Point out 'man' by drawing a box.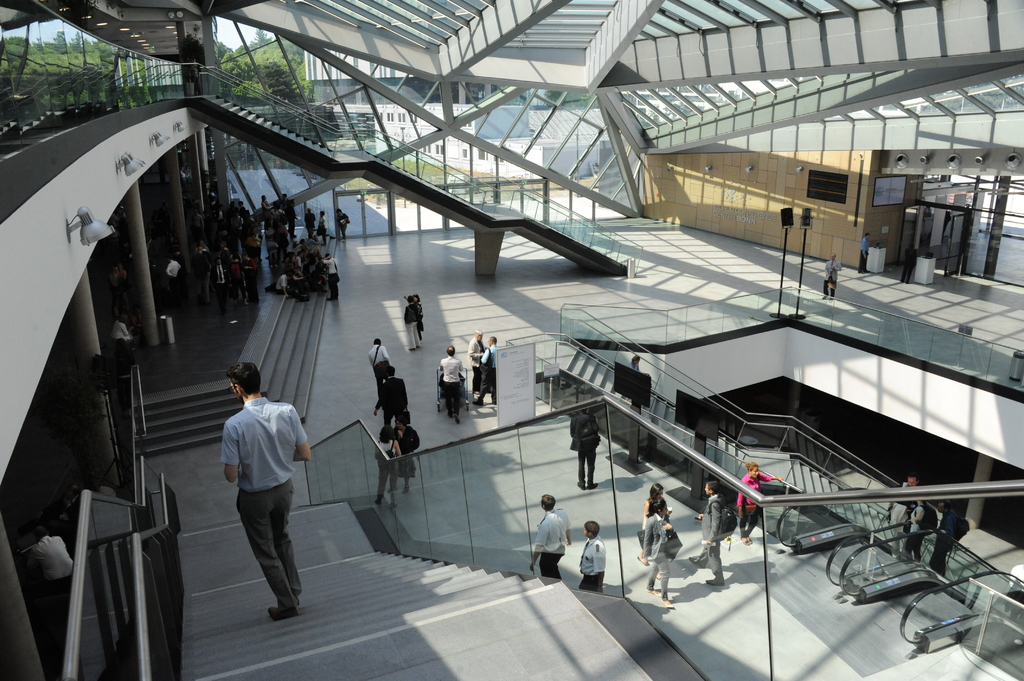
locate(301, 207, 316, 239).
